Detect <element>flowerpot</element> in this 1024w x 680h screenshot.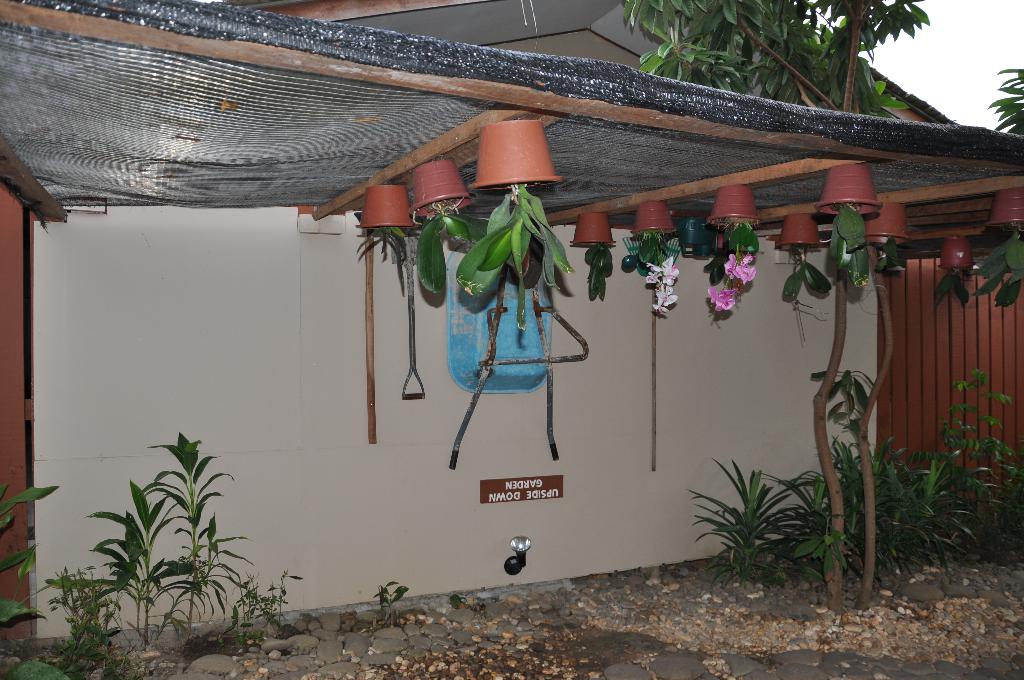
Detection: 770,218,824,254.
